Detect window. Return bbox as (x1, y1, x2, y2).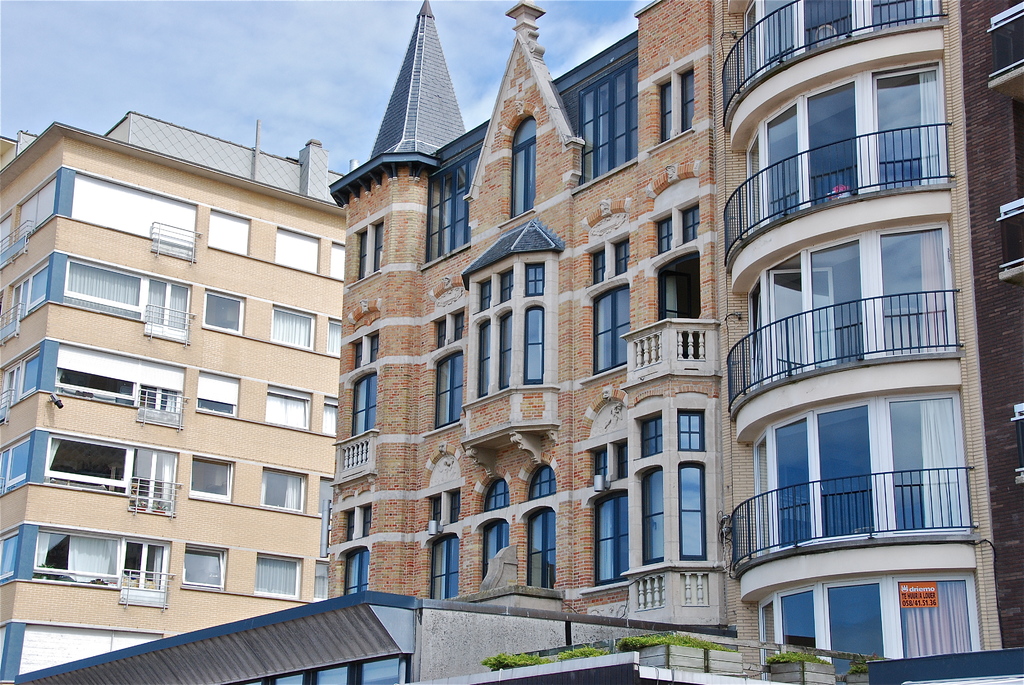
(428, 305, 461, 435).
